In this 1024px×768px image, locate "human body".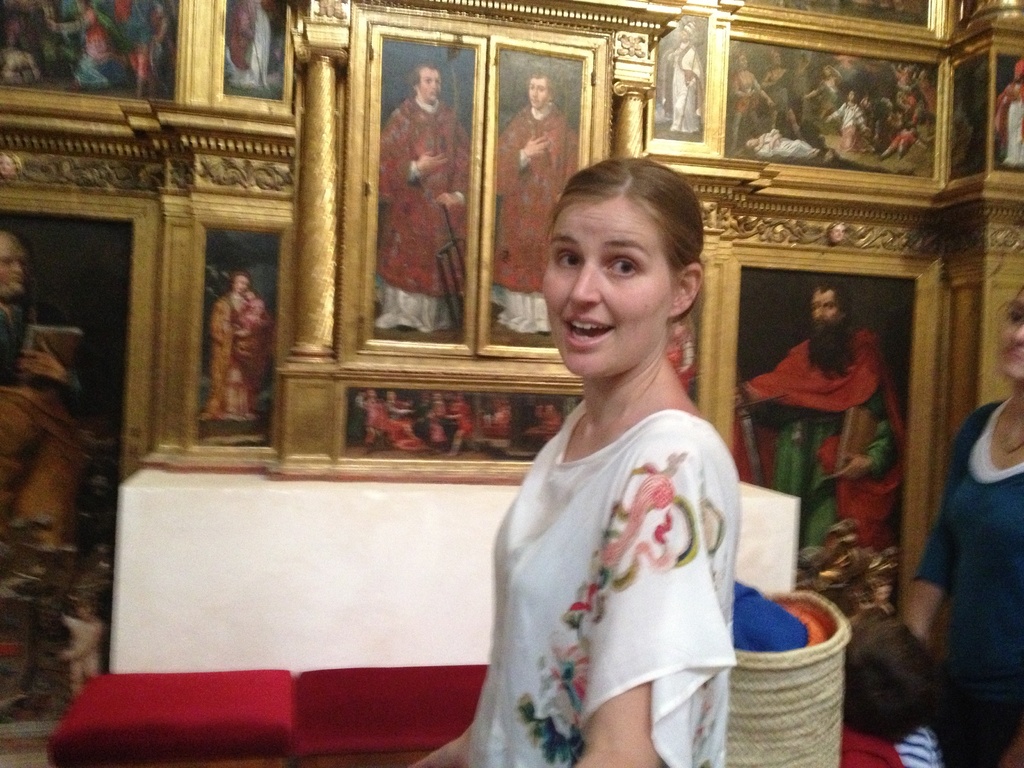
Bounding box: {"x1": 465, "y1": 188, "x2": 767, "y2": 767}.
